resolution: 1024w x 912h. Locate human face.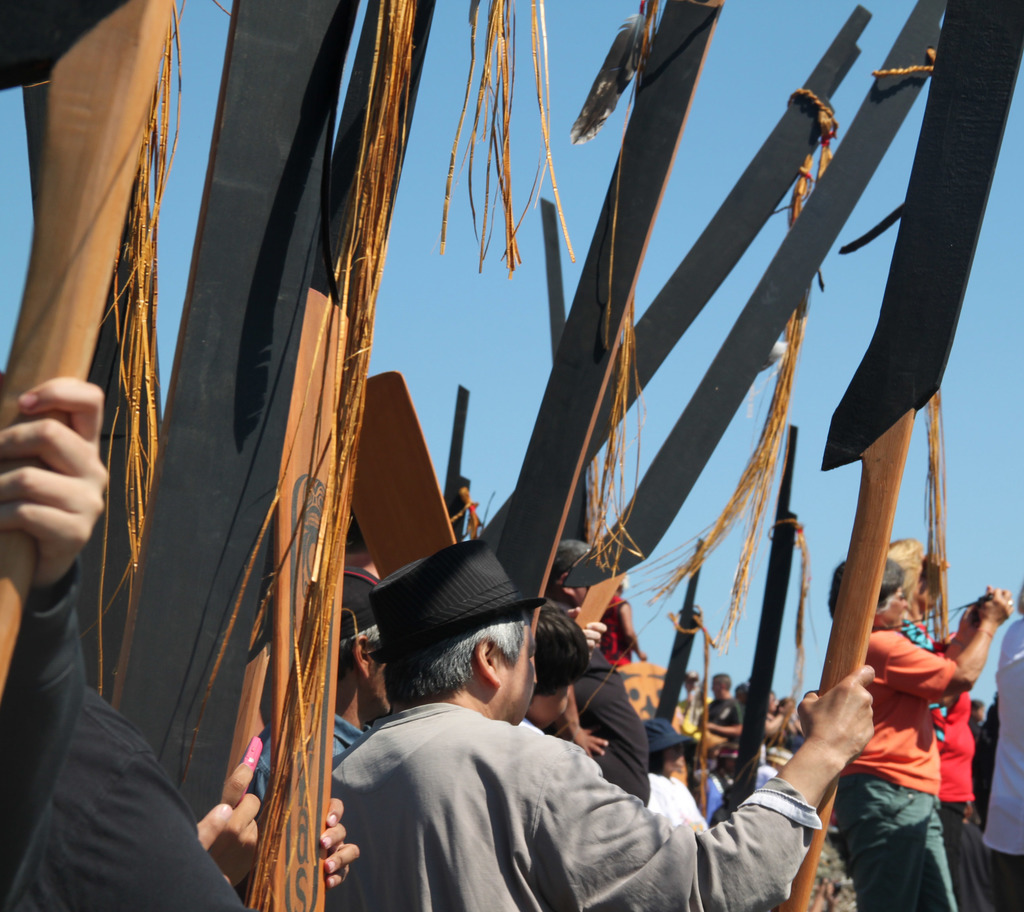
886/580/912/626.
